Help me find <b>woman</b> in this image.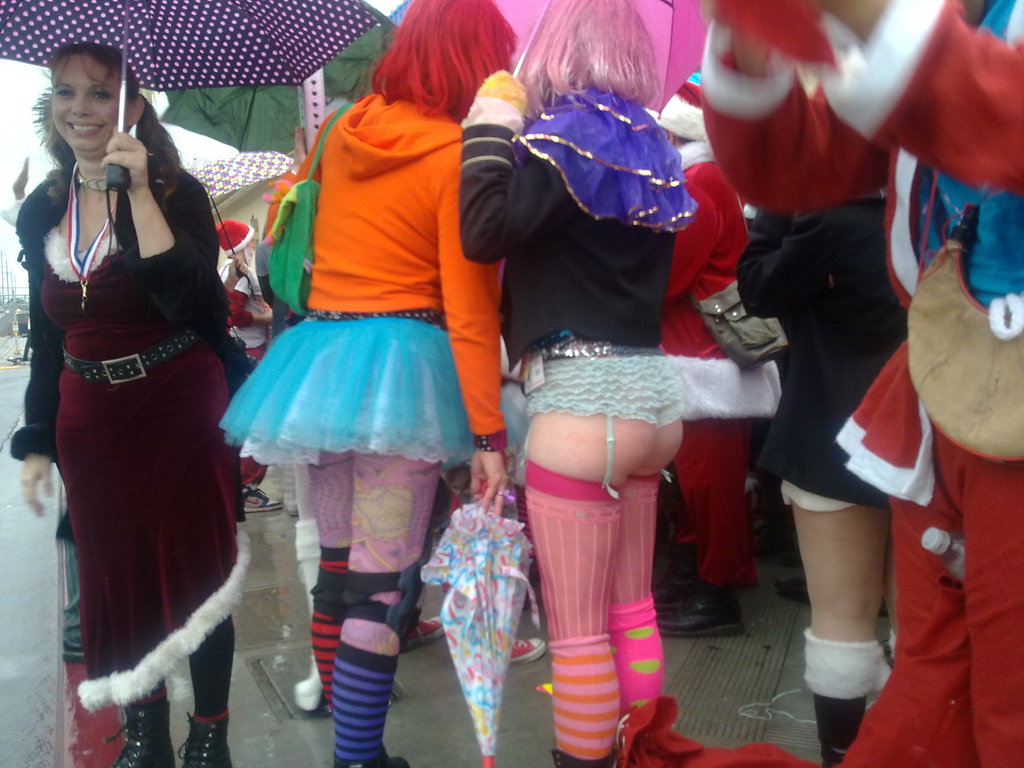
Found it: box(5, 44, 244, 767).
